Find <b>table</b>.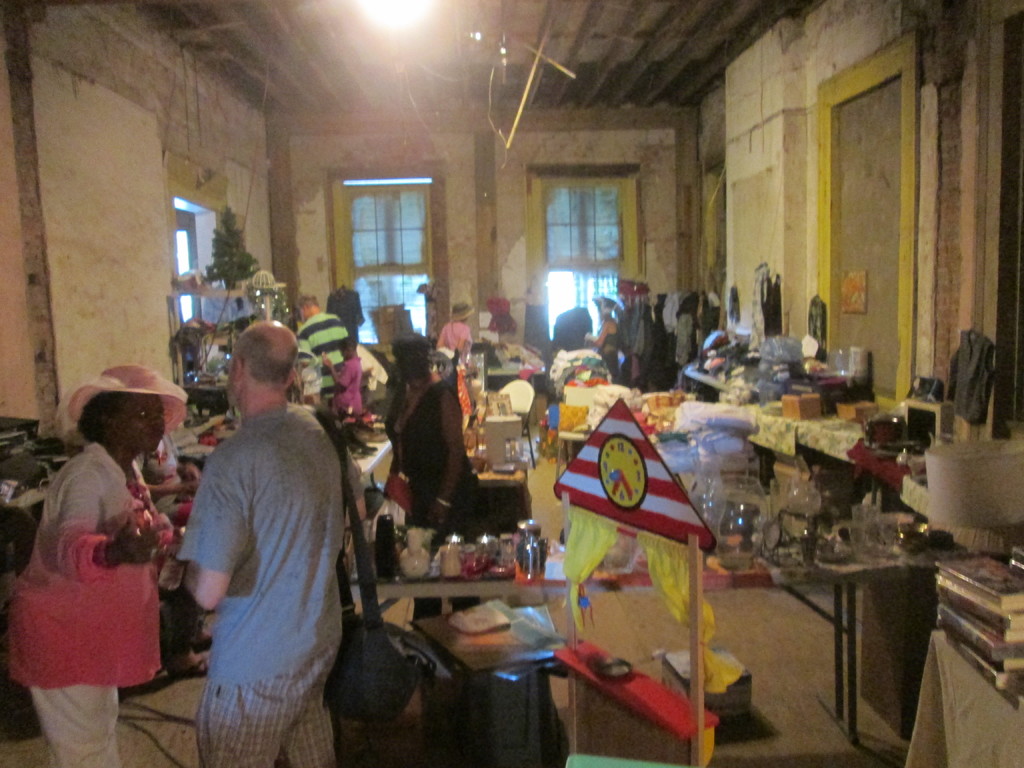
crop(342, 493, 972, 744).
